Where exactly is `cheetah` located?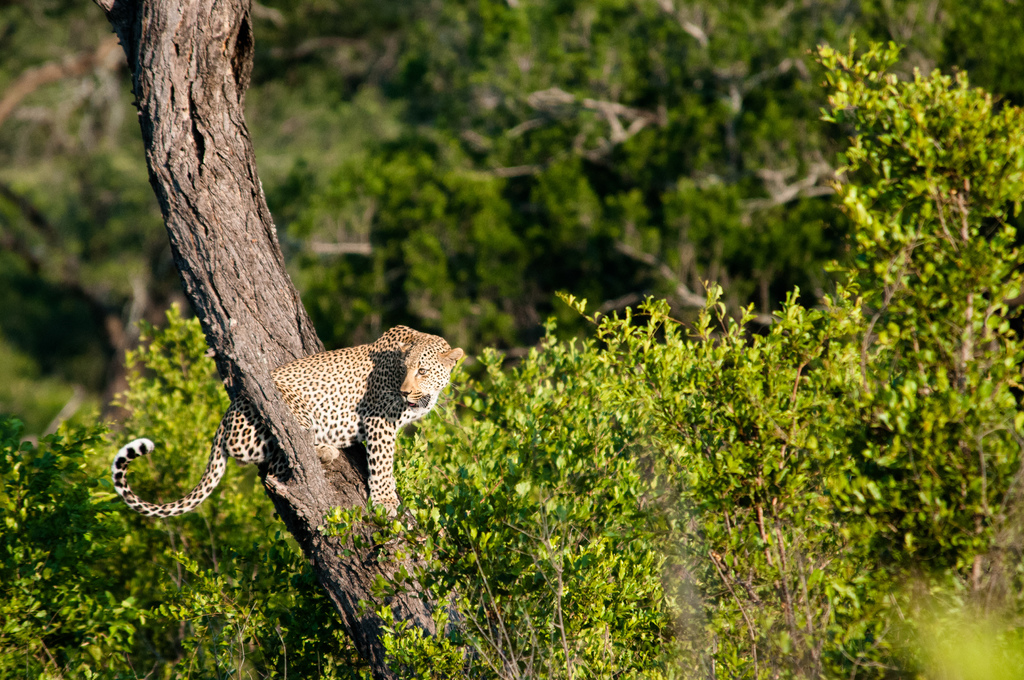
Its bounding box is BBox(113, 324, 464, 518).
